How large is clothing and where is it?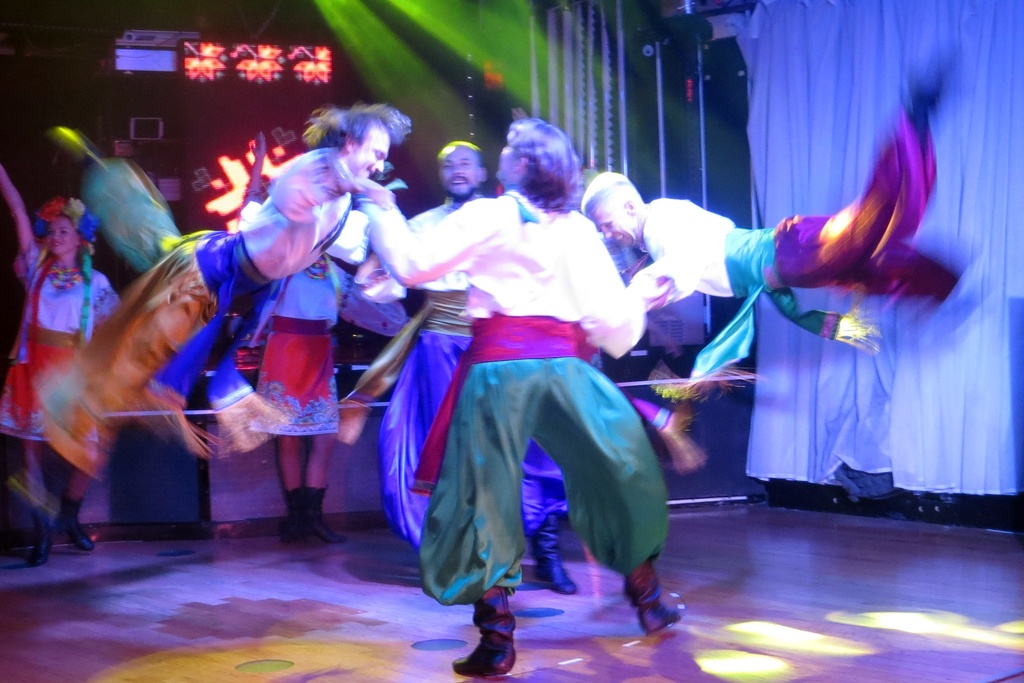
Bounding box: 374, 194, 574, 572.
